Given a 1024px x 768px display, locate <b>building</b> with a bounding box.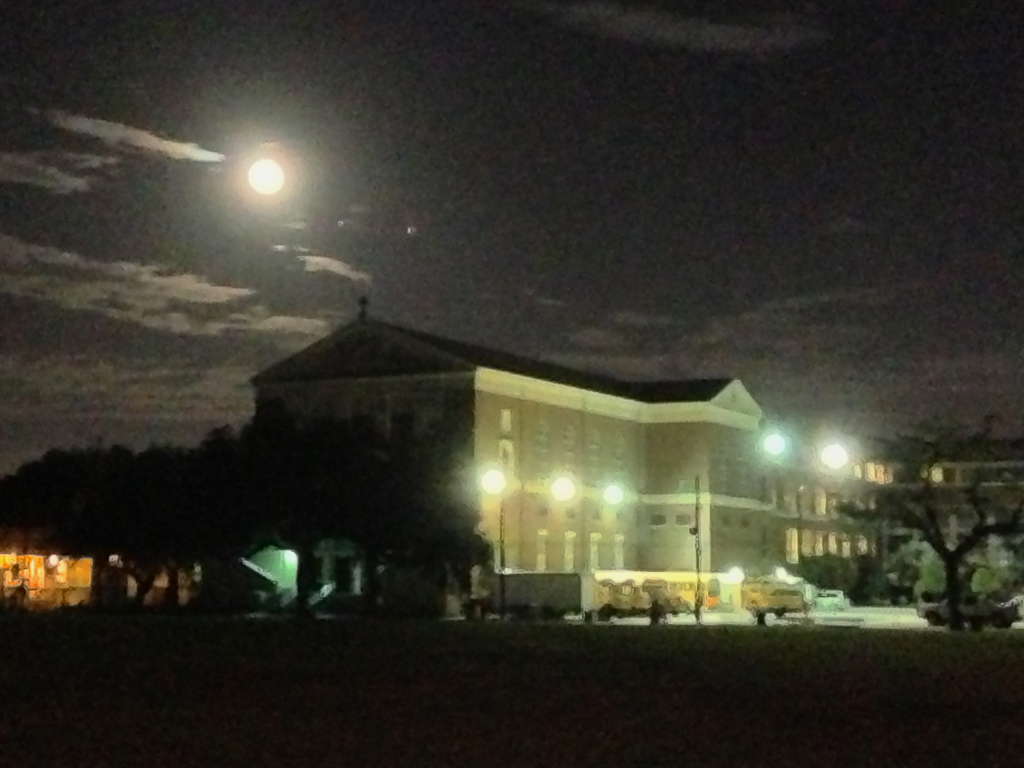
Located: 250 287 1023 611.
